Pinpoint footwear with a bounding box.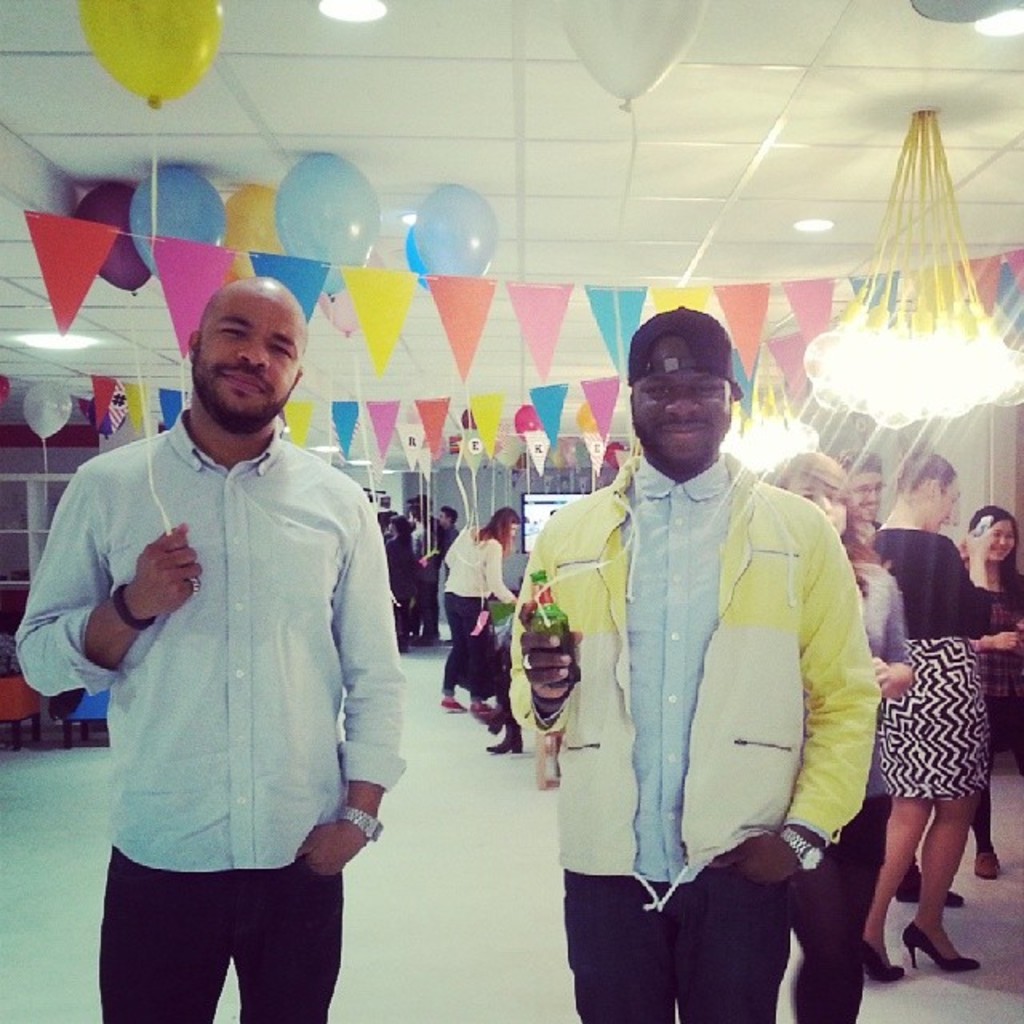
BBox(421, 630, 438, 643).
